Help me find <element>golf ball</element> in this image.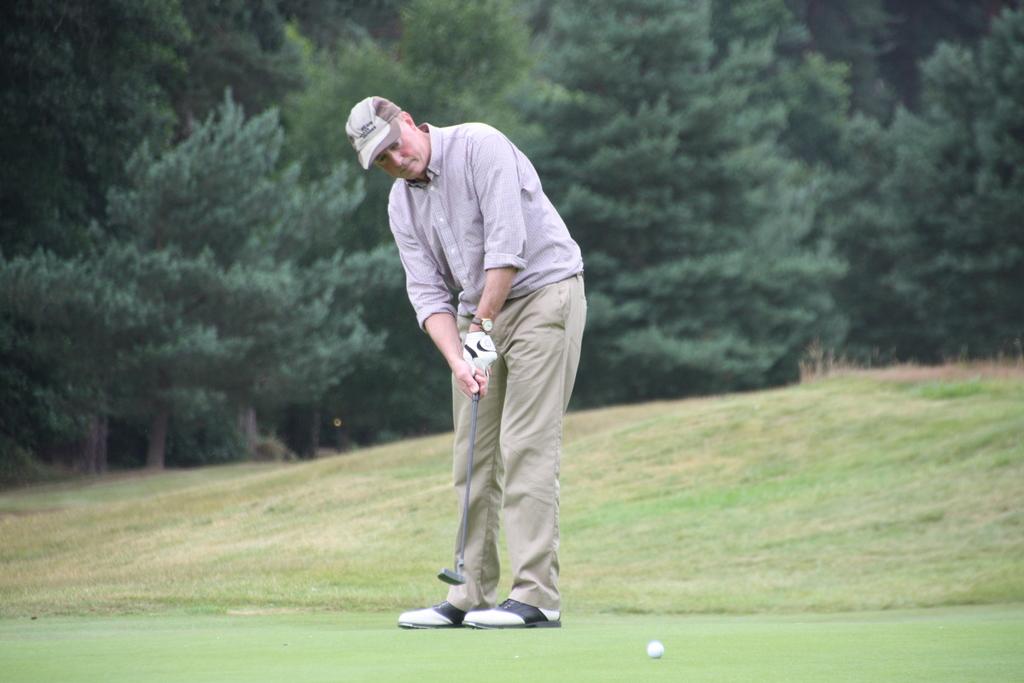
Found it: bbox=(638, 637, 666, 662).
